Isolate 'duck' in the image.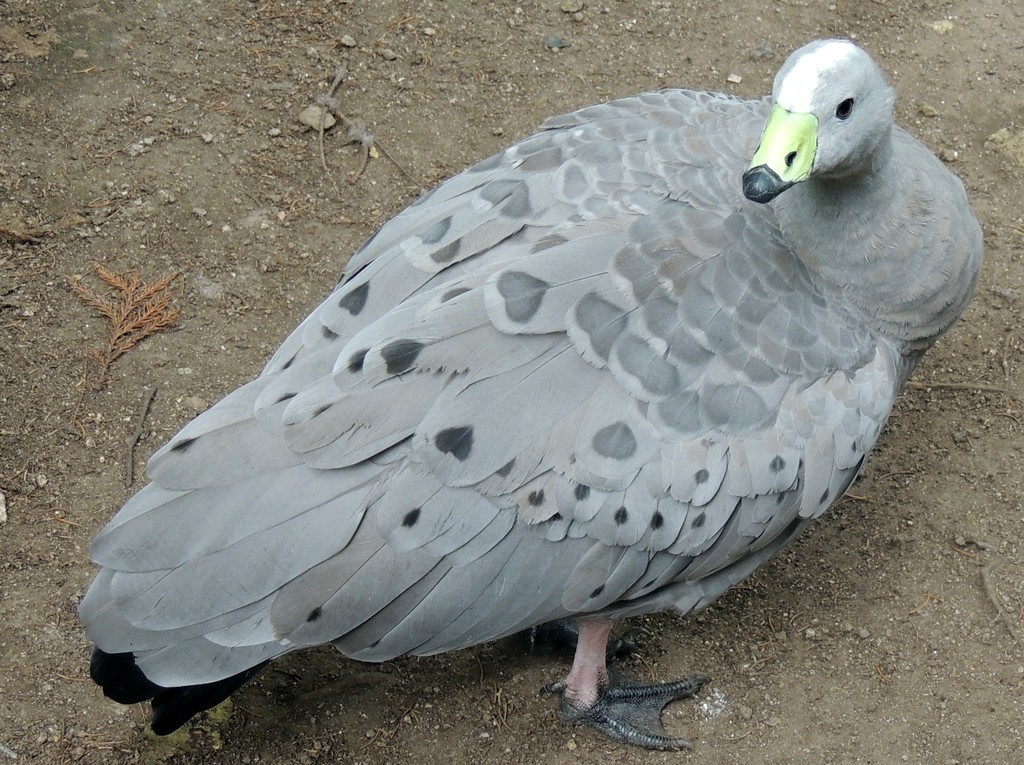
Isolated region: locate(92, 38, 982, 719).
